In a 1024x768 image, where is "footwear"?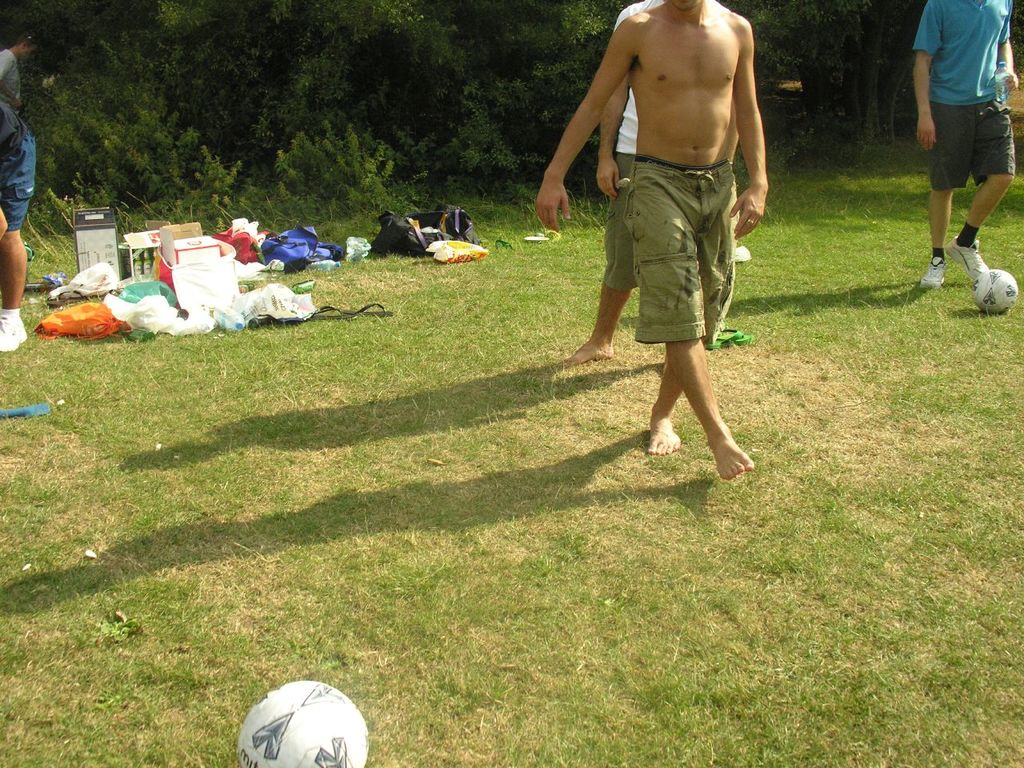
bbox=(0, 310, 27, 350).
